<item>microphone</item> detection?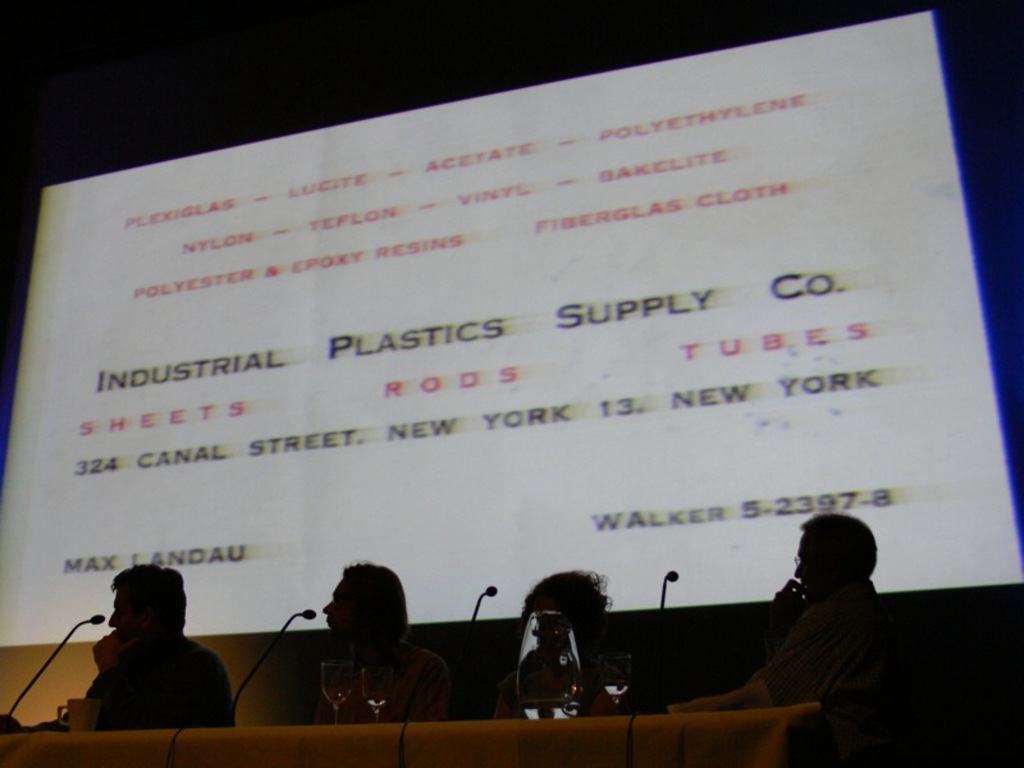
box(17, 609, 108, 728)
